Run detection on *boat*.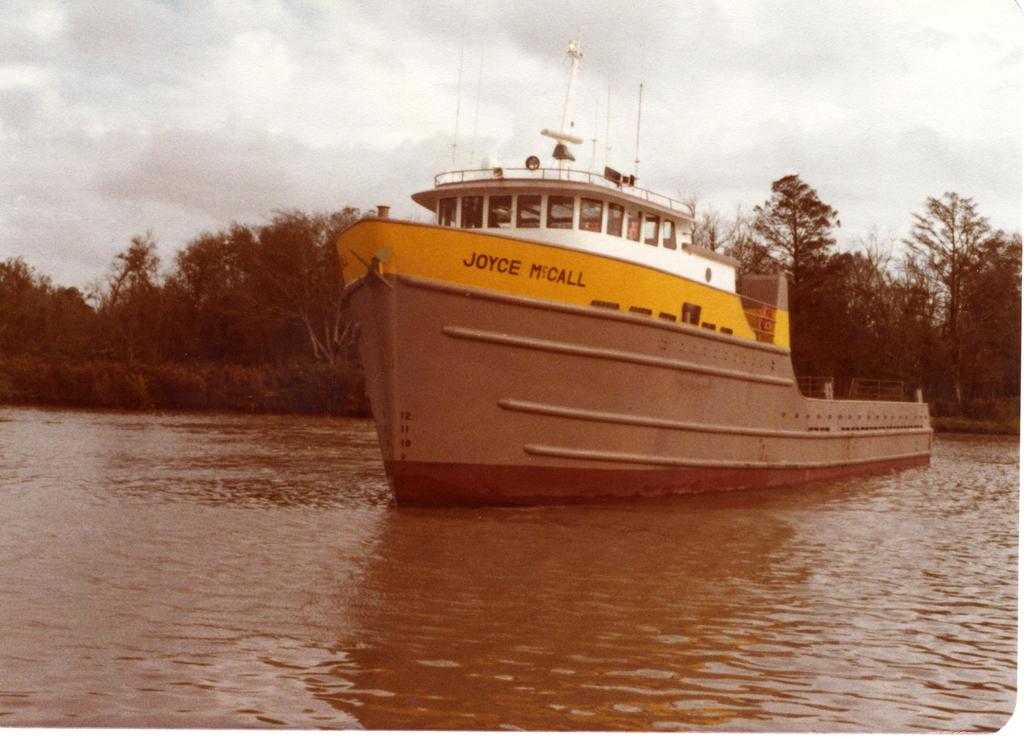
Result: {"left": 332, "top": 54, "right": 936, "bottom": 515}.
